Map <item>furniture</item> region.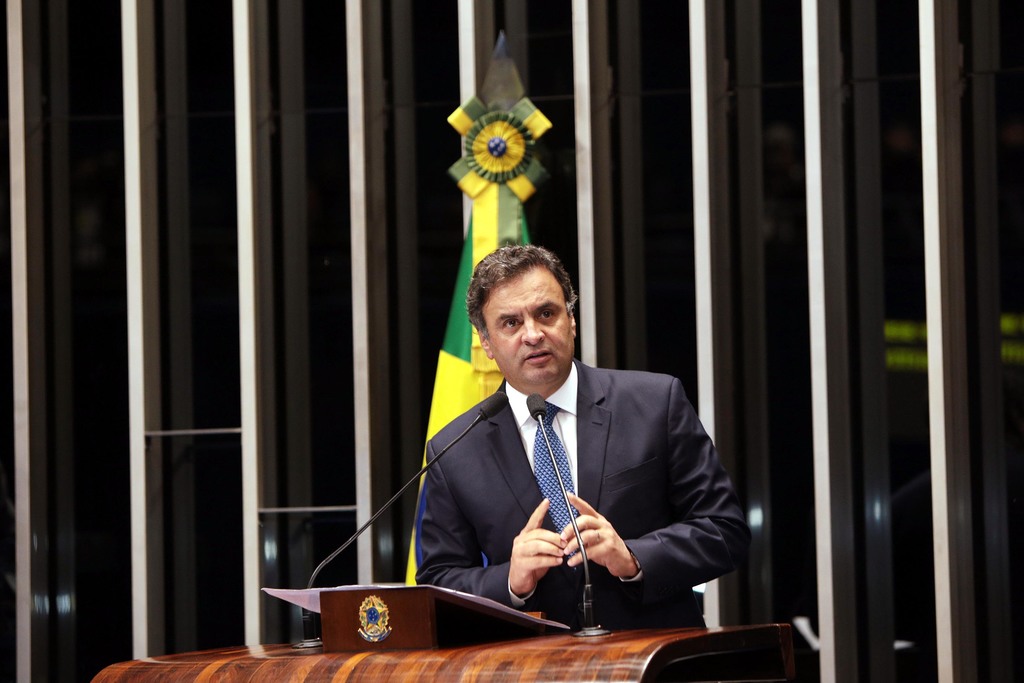
Mapped to [x1=83, y1=587, x2=792, y2=682].
